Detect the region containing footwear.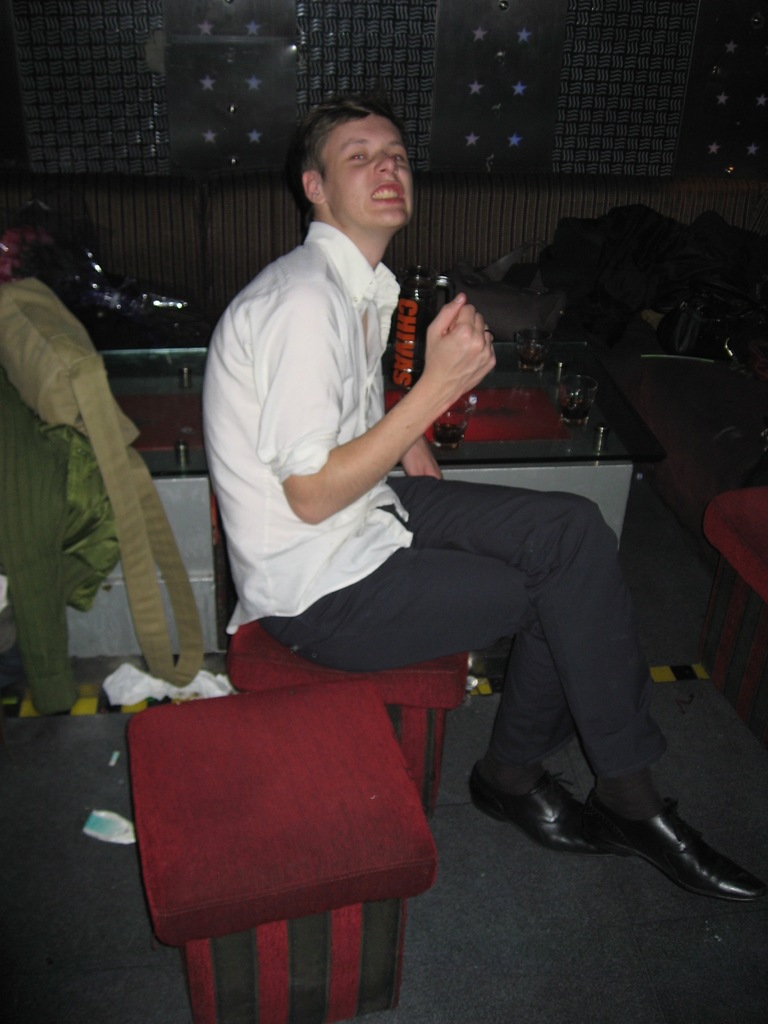
bbox=(472, 685, 760, 908).
